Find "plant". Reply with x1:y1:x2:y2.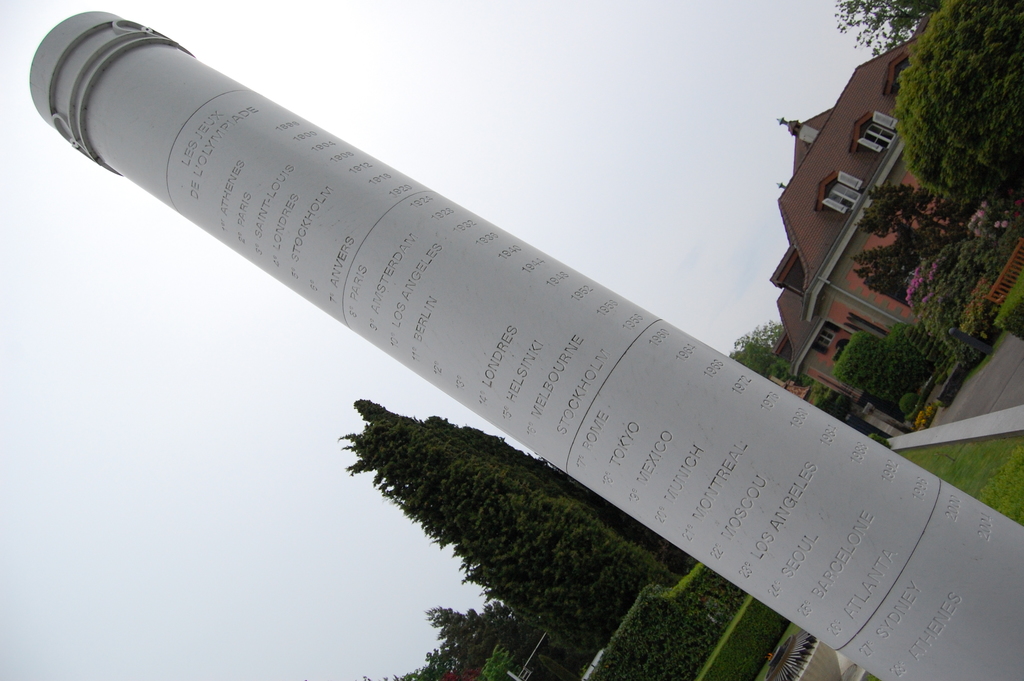
899:390:924:421.
